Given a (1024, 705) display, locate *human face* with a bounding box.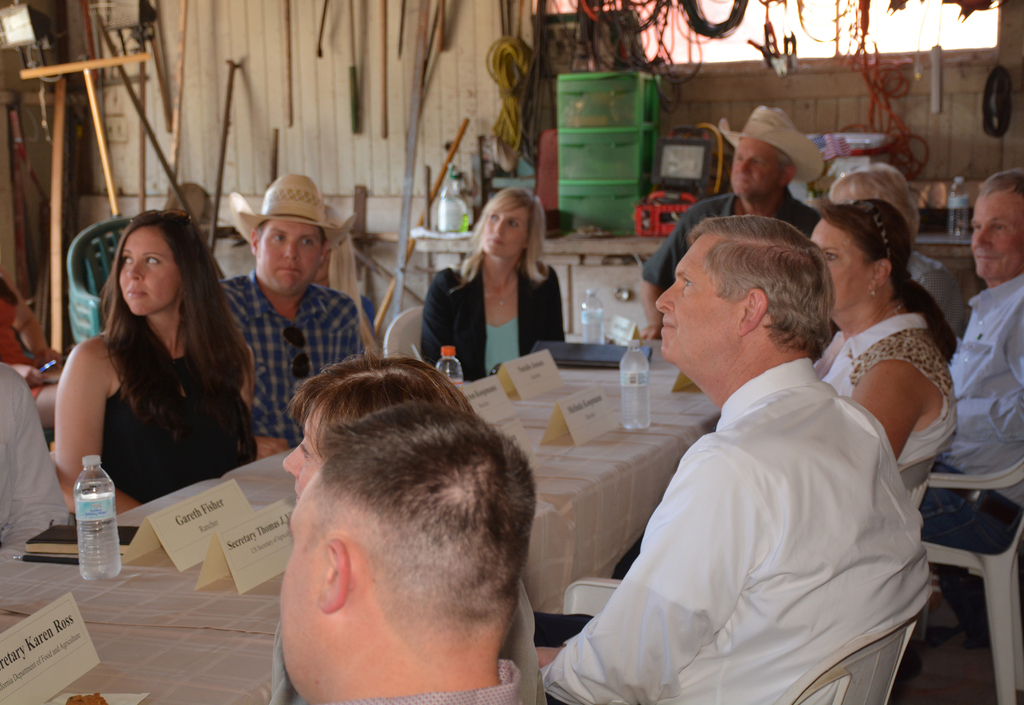
Located: Rect(810, 215, 868, 310).
